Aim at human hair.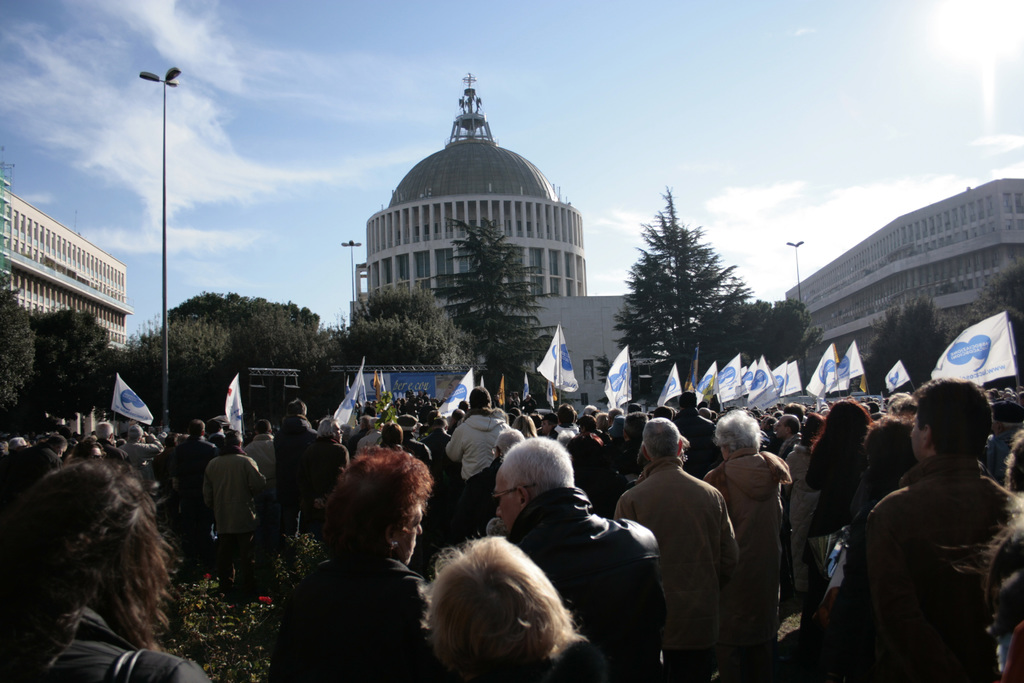
Aimed at {"x1": 581, "y1": 415, "x2": 593, "y2": 432}.
